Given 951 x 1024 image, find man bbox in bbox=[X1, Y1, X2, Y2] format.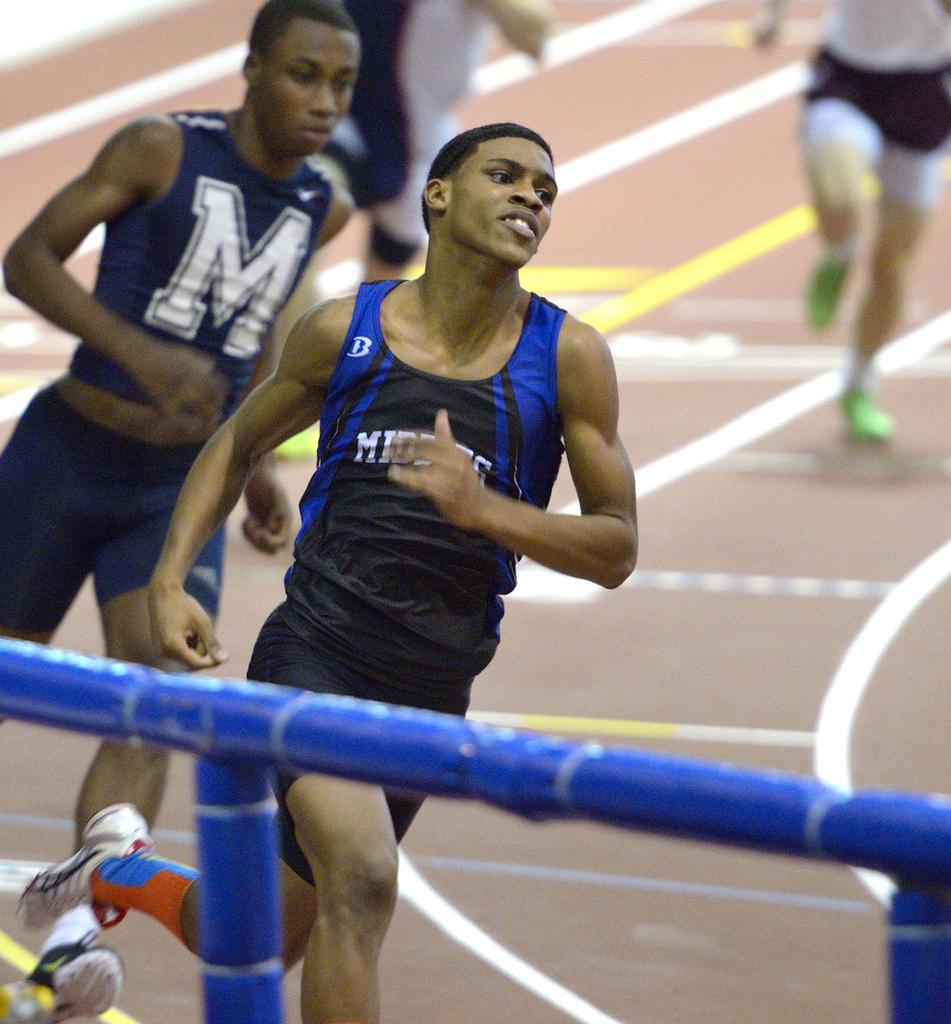
bbox=[307, 0, 555, 291].
